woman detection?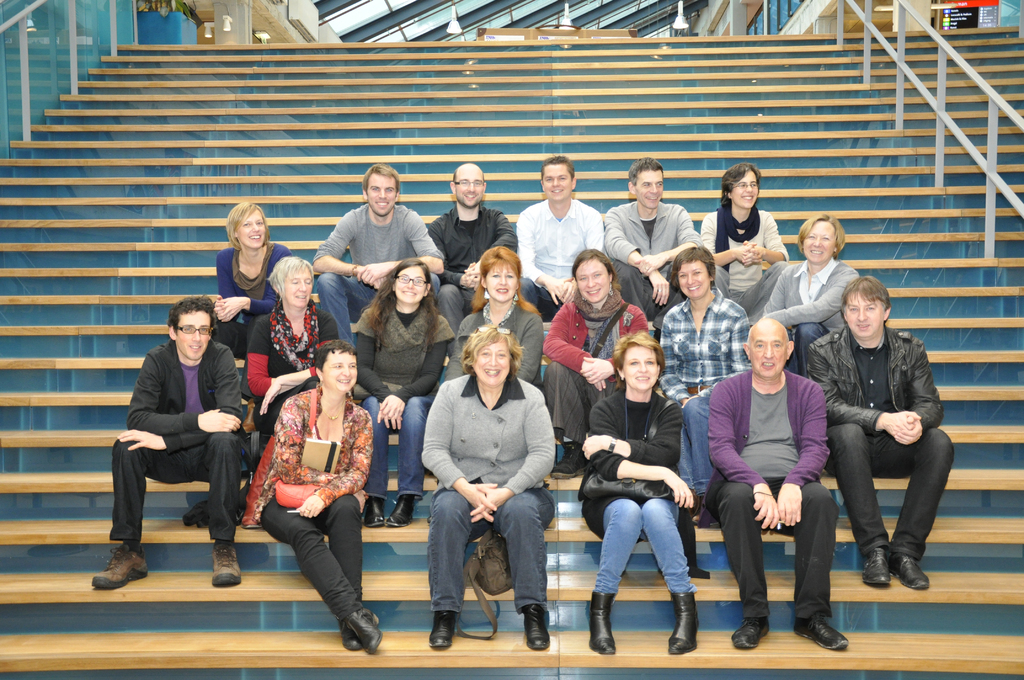
<bbox>348, 259, 448, 529</bbox>
